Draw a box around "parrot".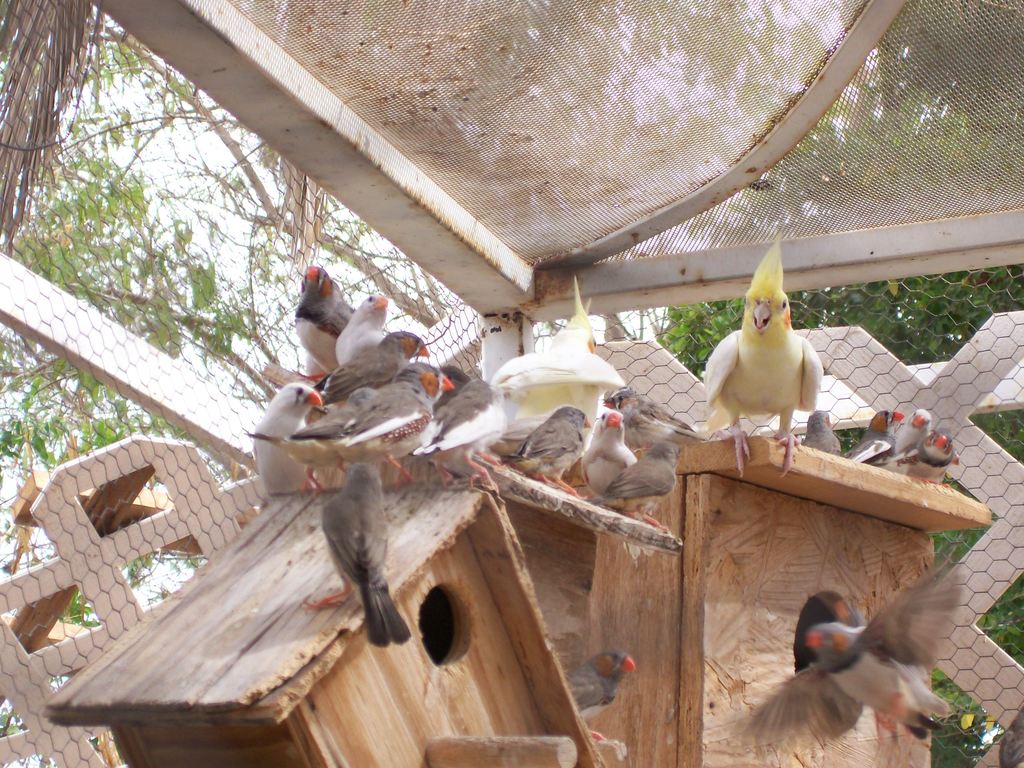
bbox=[330, 285, 394, 371].
